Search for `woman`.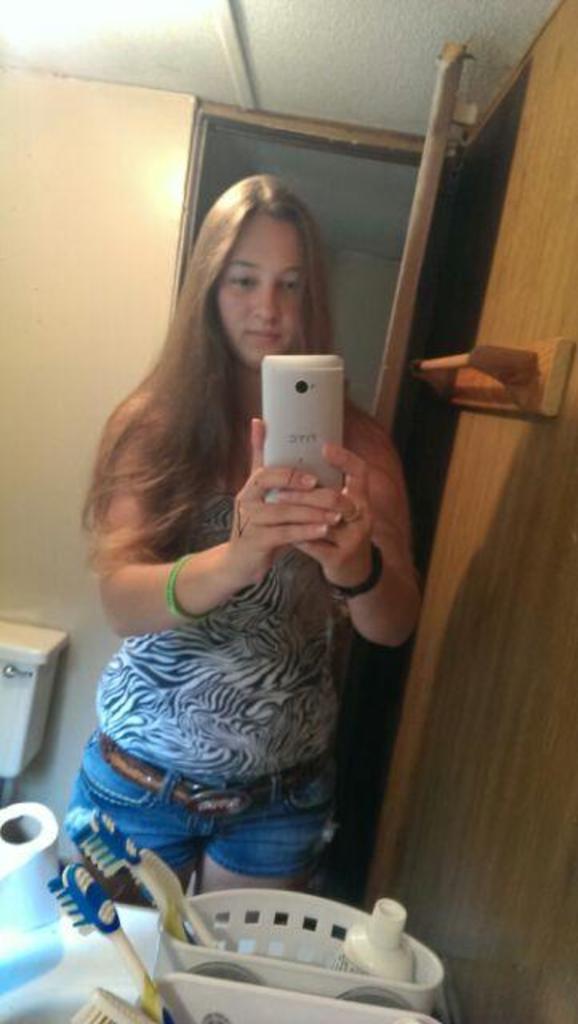
Found at rect(75, 171, 415, 902).
